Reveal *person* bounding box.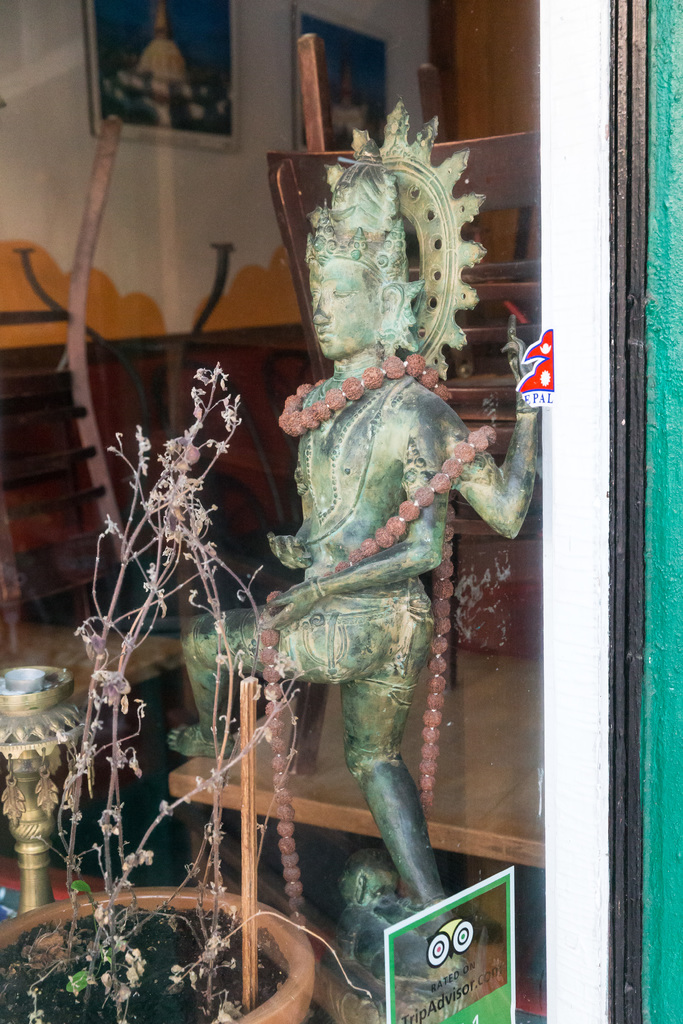
Revealed: Rect(169, 100, 538, 940).
